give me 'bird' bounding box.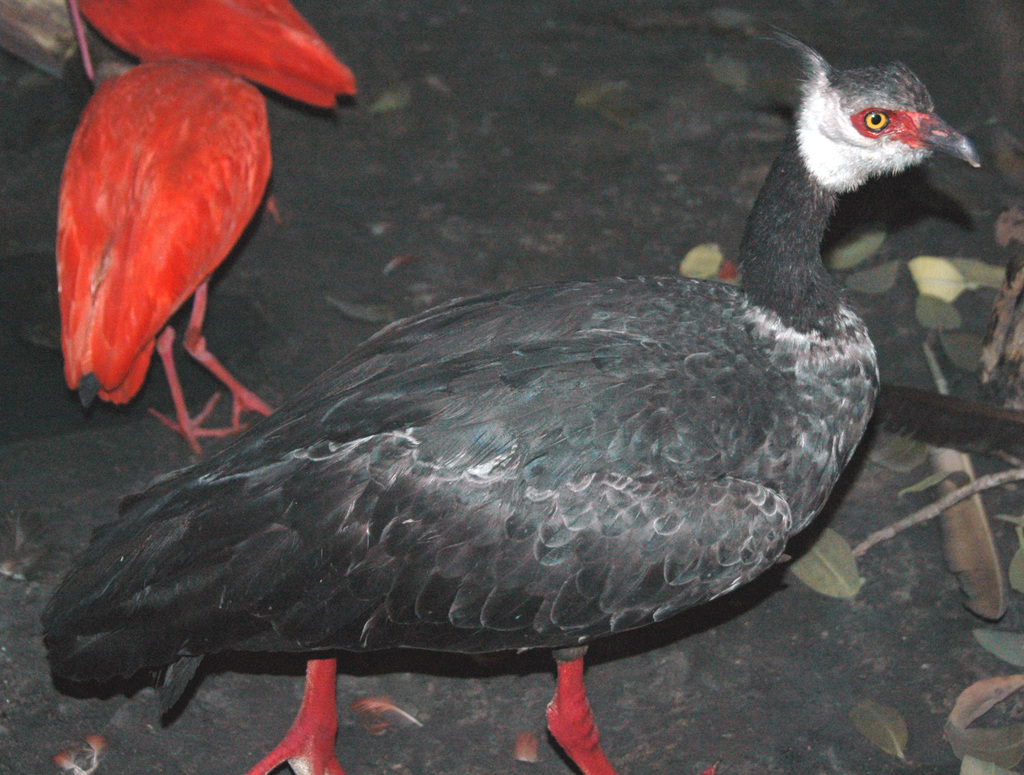
x1=52 y1=49 x2=309 y2=465.
